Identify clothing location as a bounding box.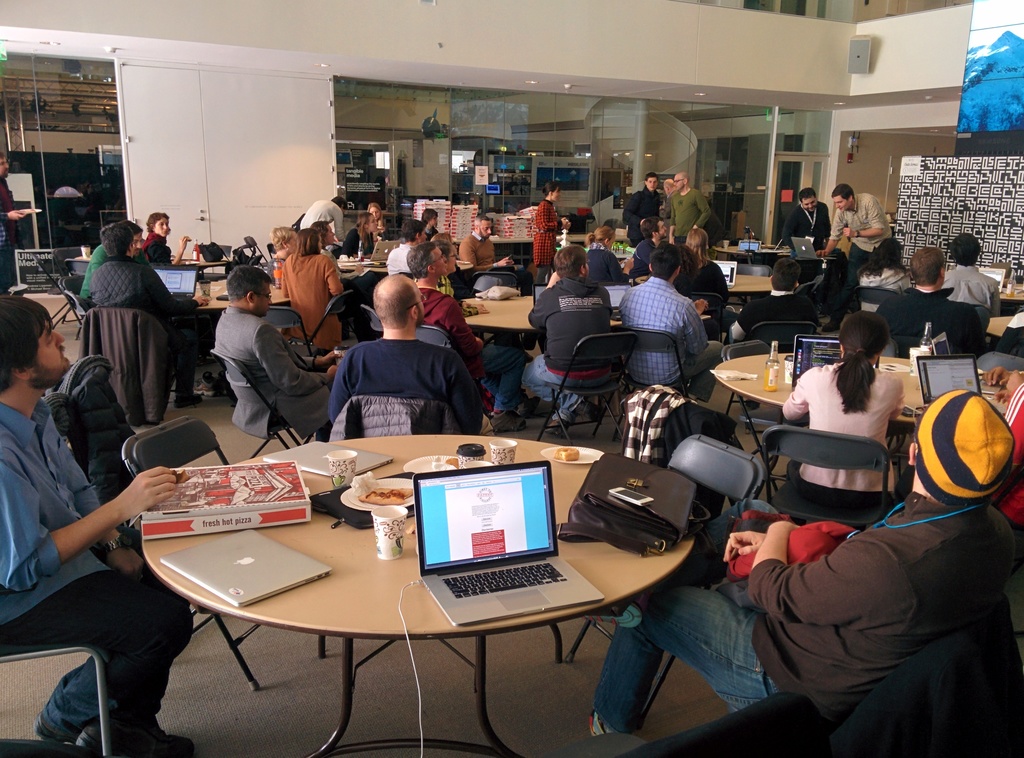
box(410, 289, 531, 424).
